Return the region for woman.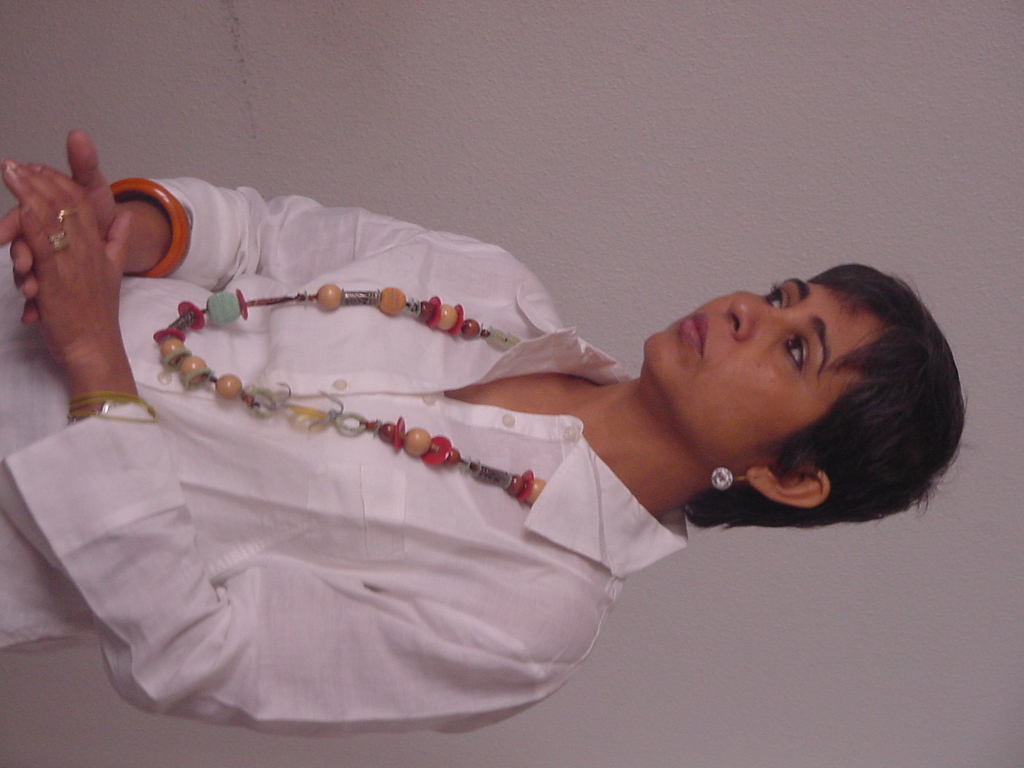
box=[20, 144, 947, 715].
